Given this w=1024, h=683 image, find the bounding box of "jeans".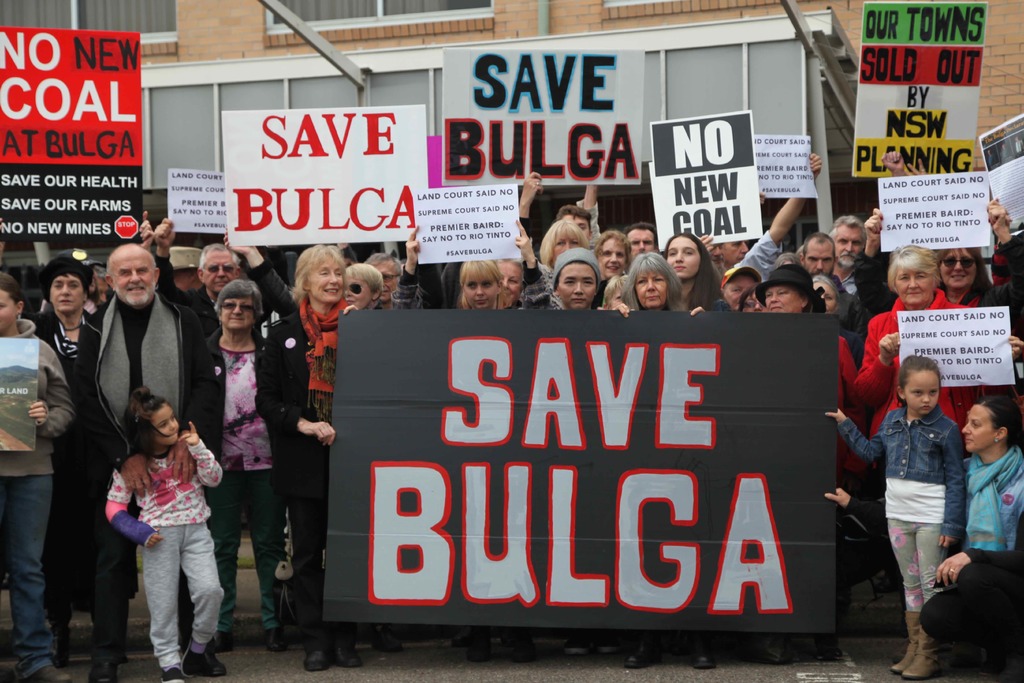
select_region(0, 478, 56, 682).
